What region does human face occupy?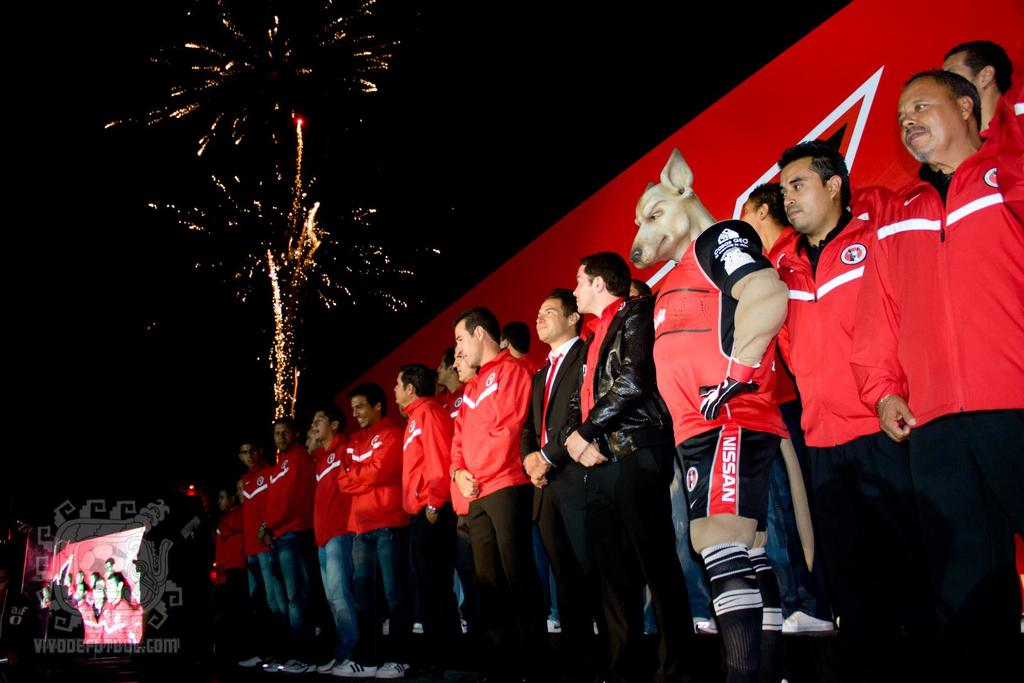
[394, 375, 412, 405].
